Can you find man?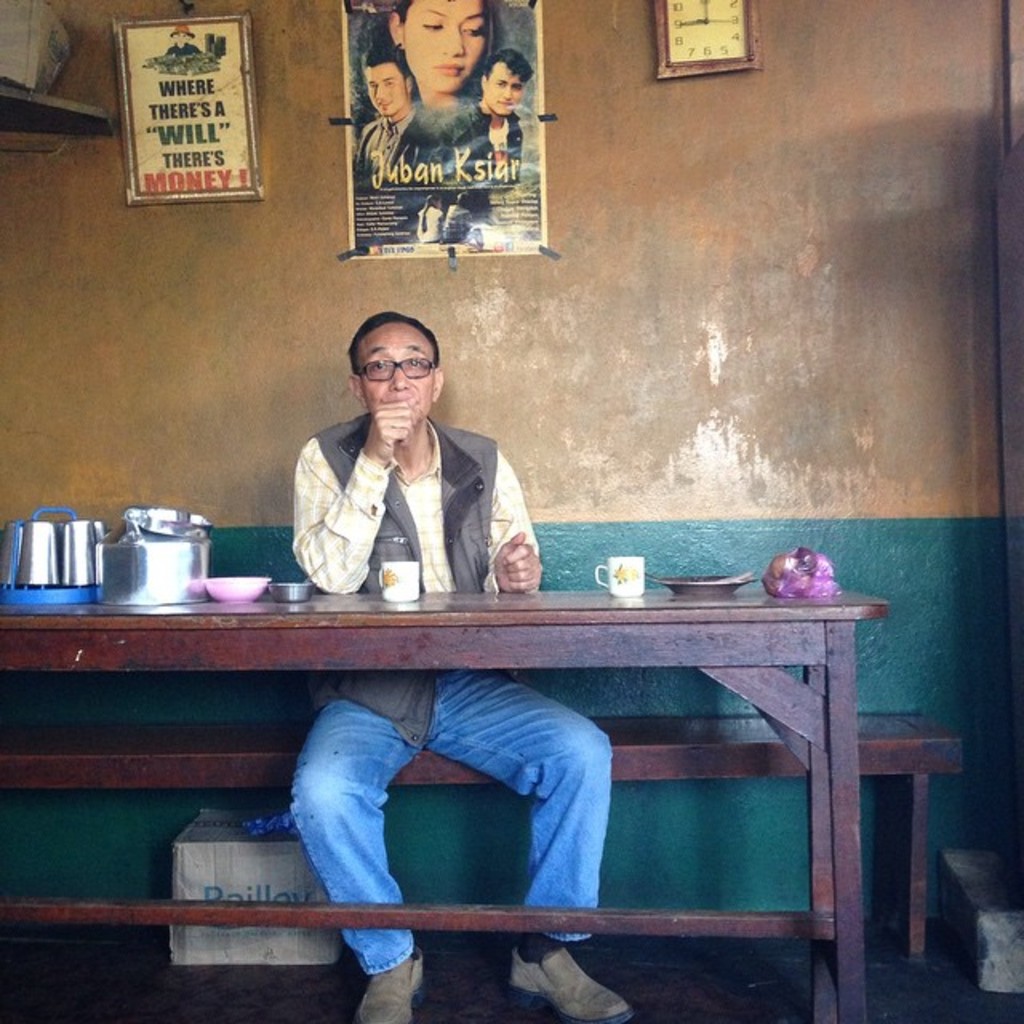
Yes, bounding box: <bbox>357, 46, 419, 186</bbox>.
